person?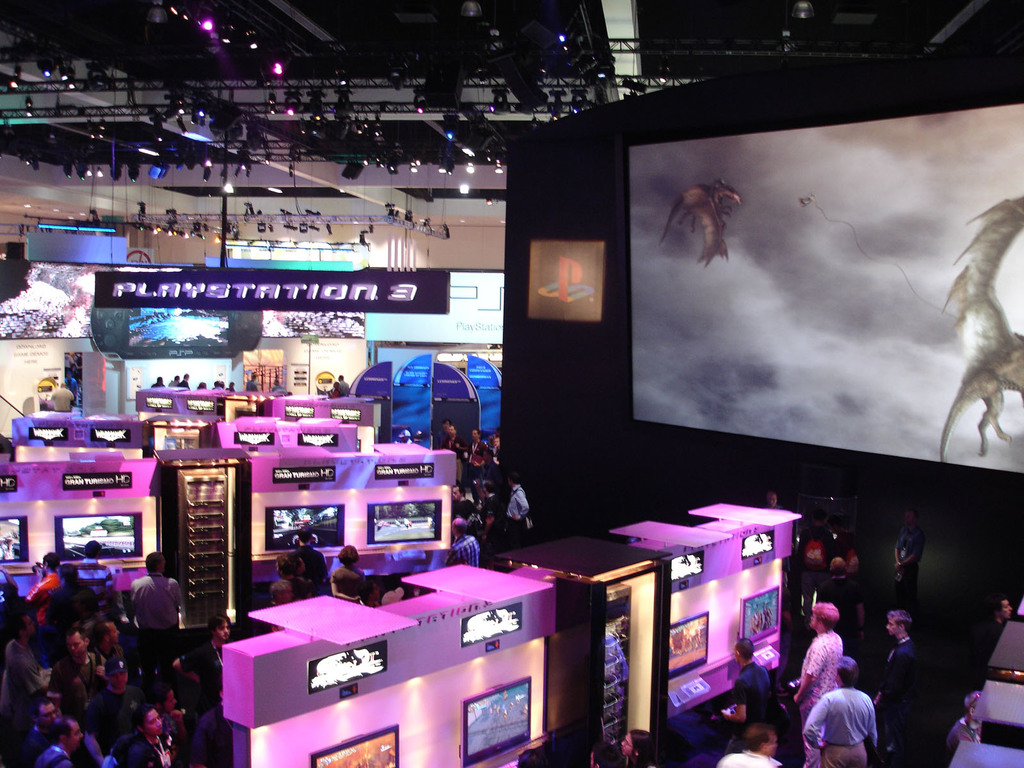
(x1=441, y1=518, x2=478, y2=566)
